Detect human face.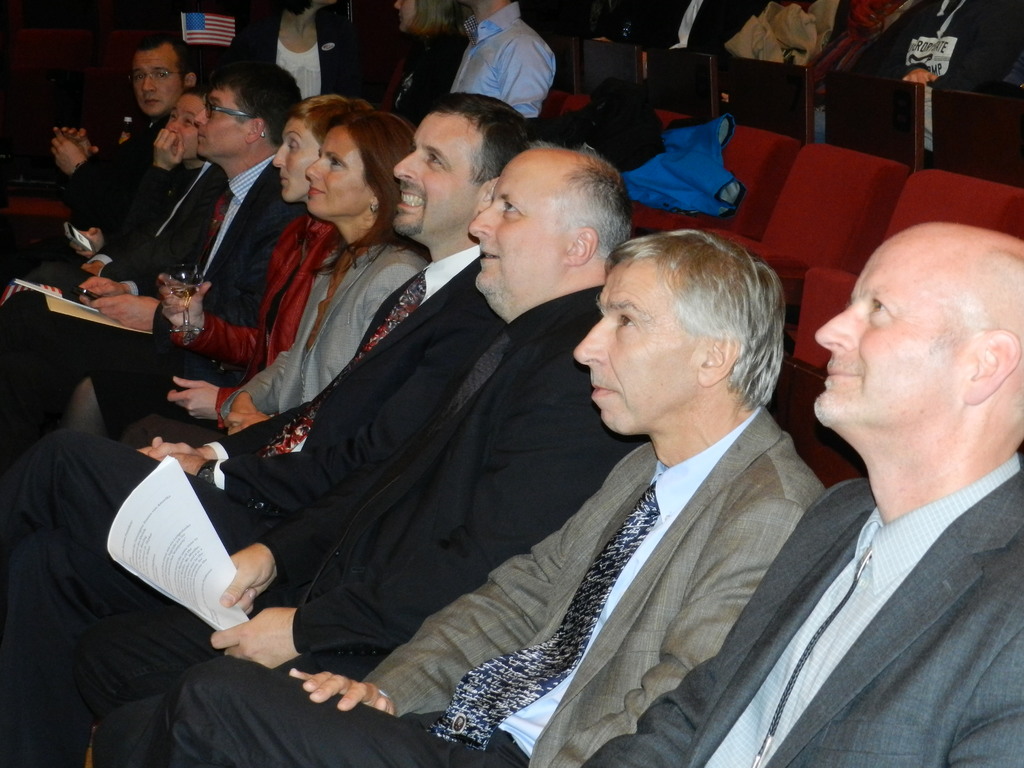
Detected at [left=132, top=36, right=183, bottom=115].
